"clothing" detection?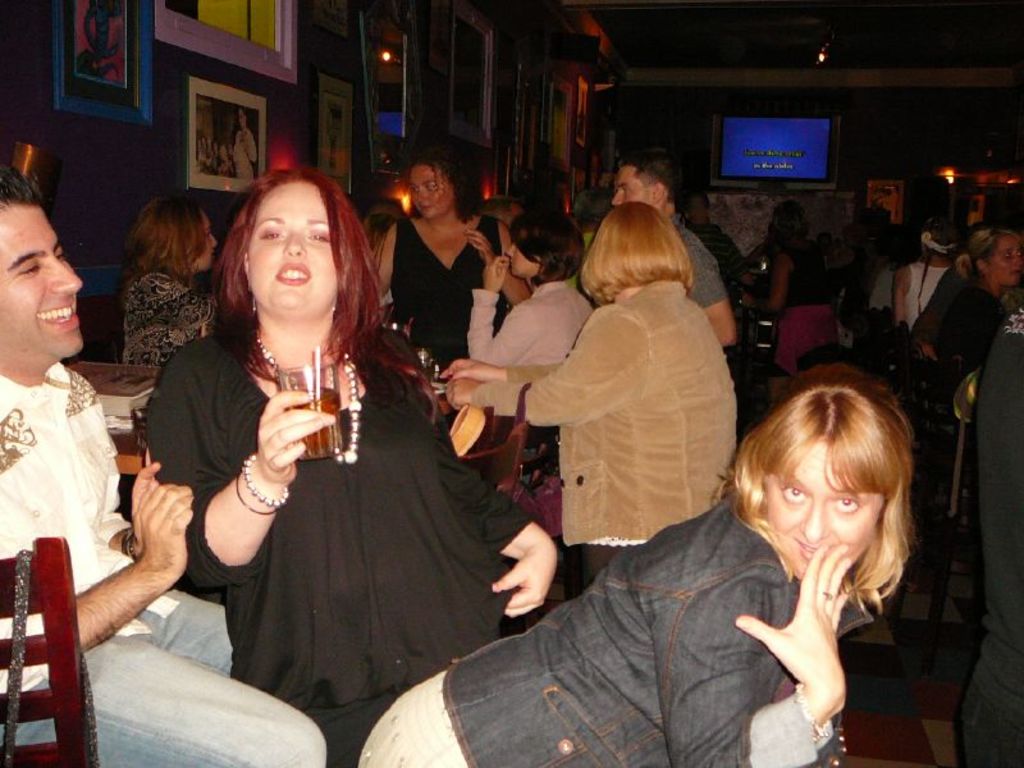
select_region(123, 264, 225, 367)
